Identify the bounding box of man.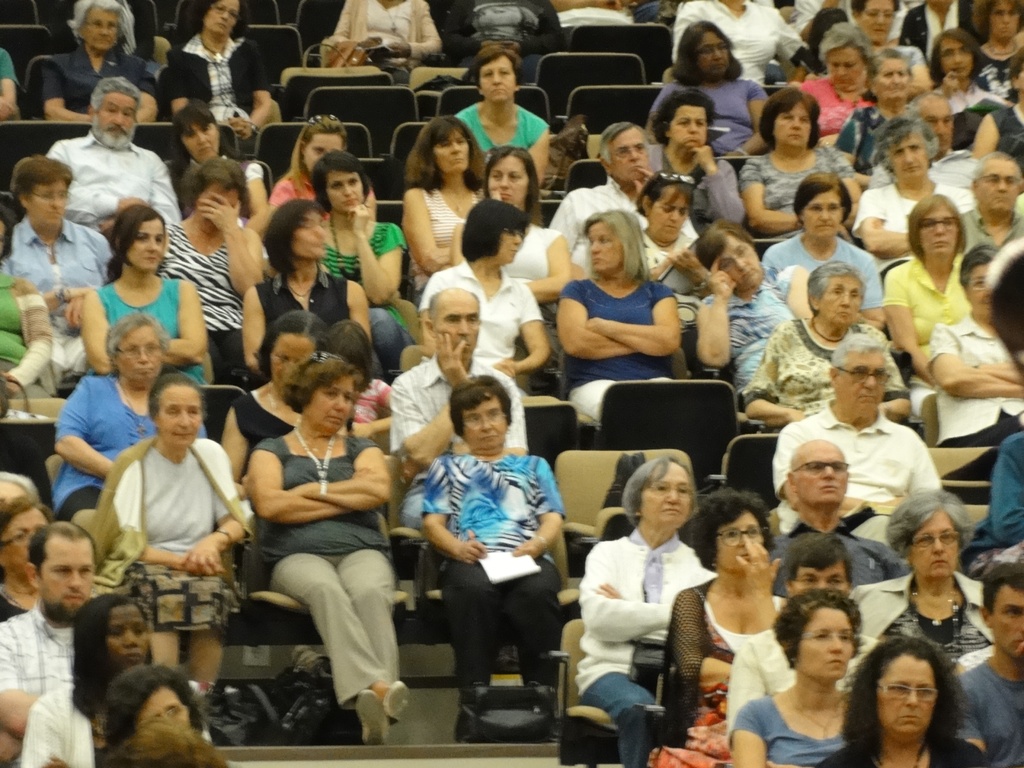
{"x1": 772, "y1": 435, "x2": 906, "y2": 600}.
